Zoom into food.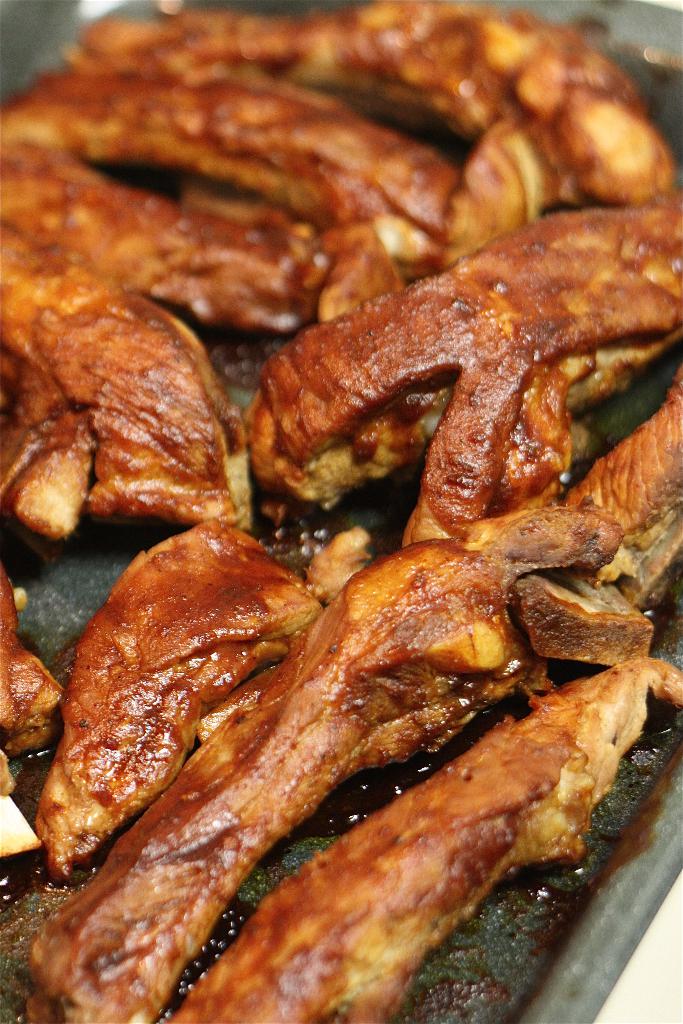
Zoom target: x1=0 y1=137 x2=295 y2=314.
